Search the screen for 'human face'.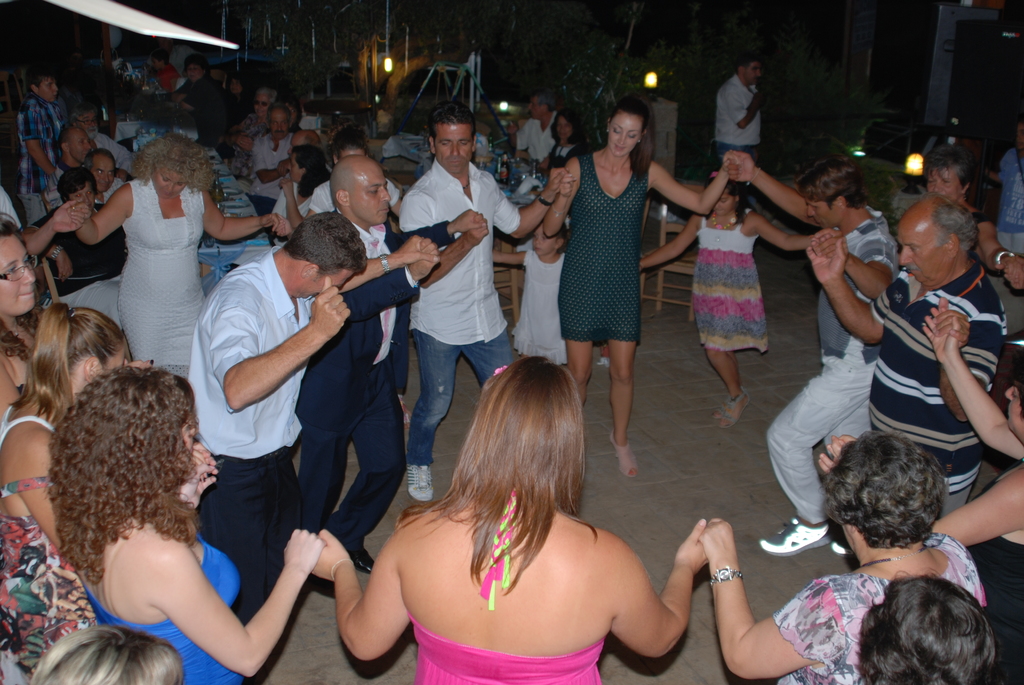
Found at Rect(929, 170, 959, 200).
